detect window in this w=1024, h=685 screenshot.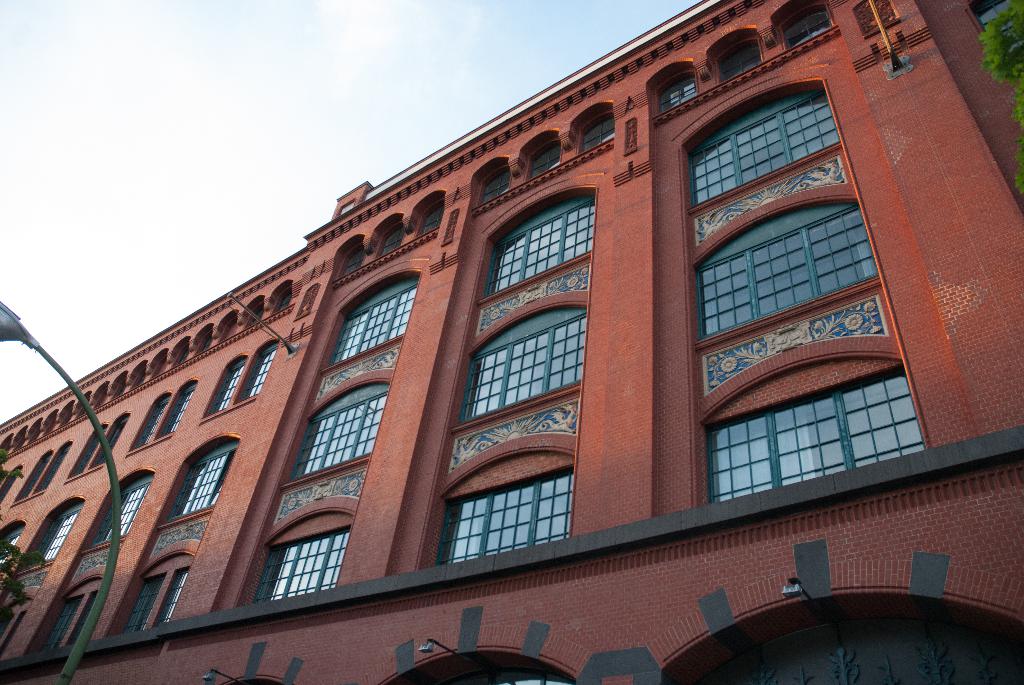
Detection: (332,282,416,369).
